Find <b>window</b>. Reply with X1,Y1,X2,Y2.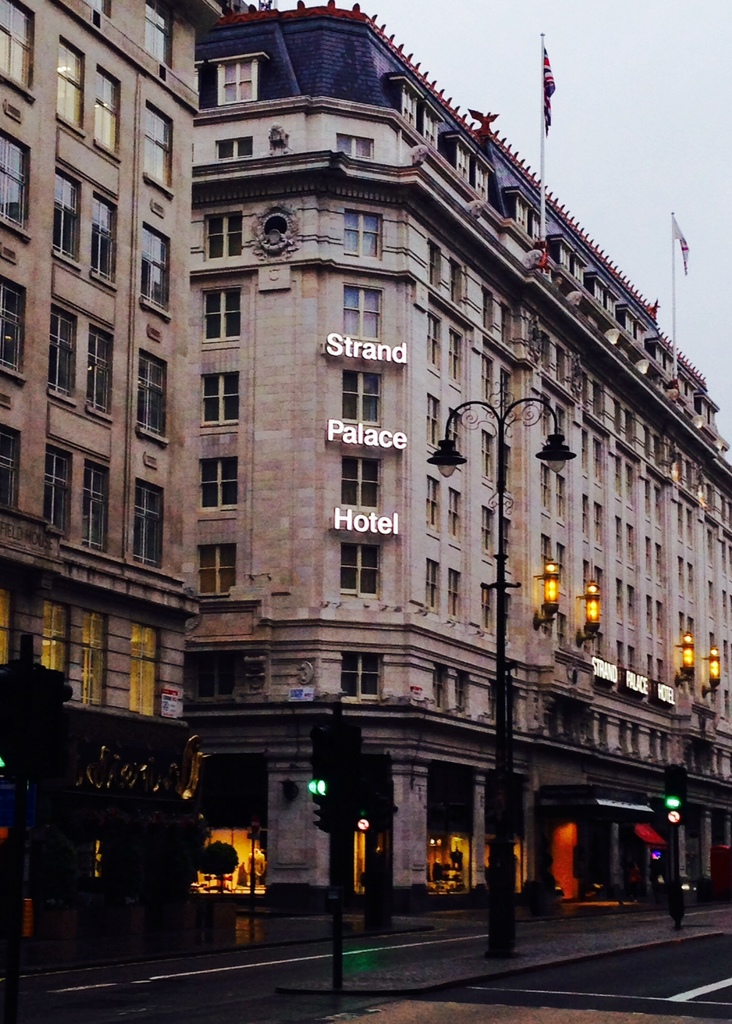
207,49,260,106.
